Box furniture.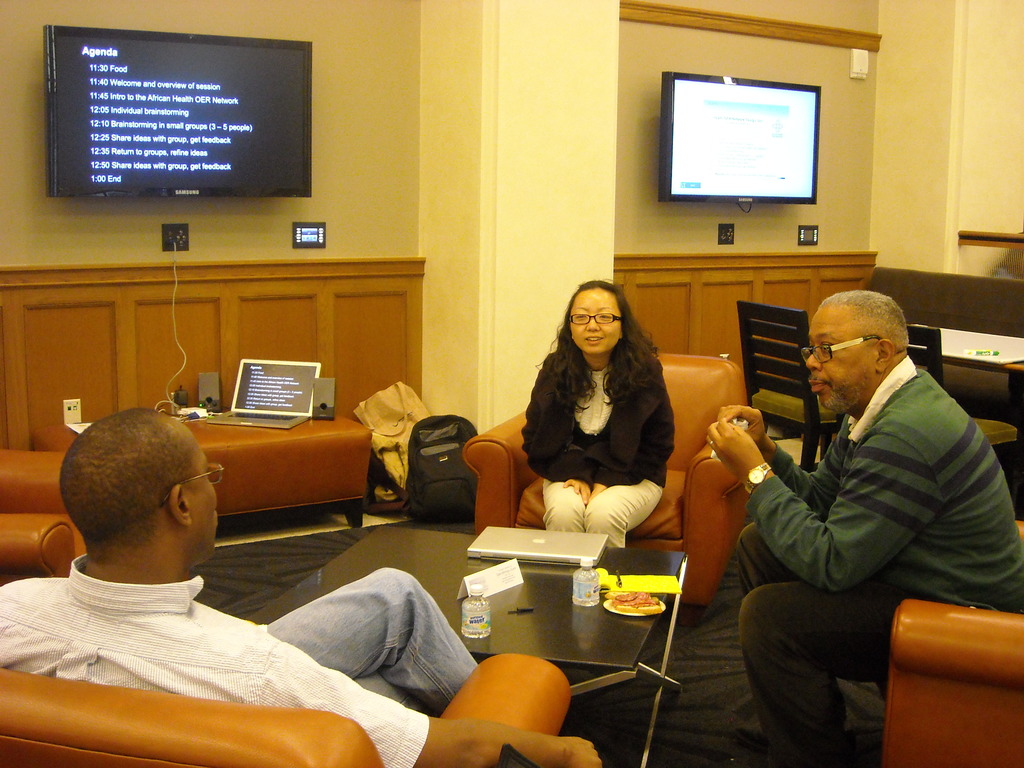
460,352,752,628.
